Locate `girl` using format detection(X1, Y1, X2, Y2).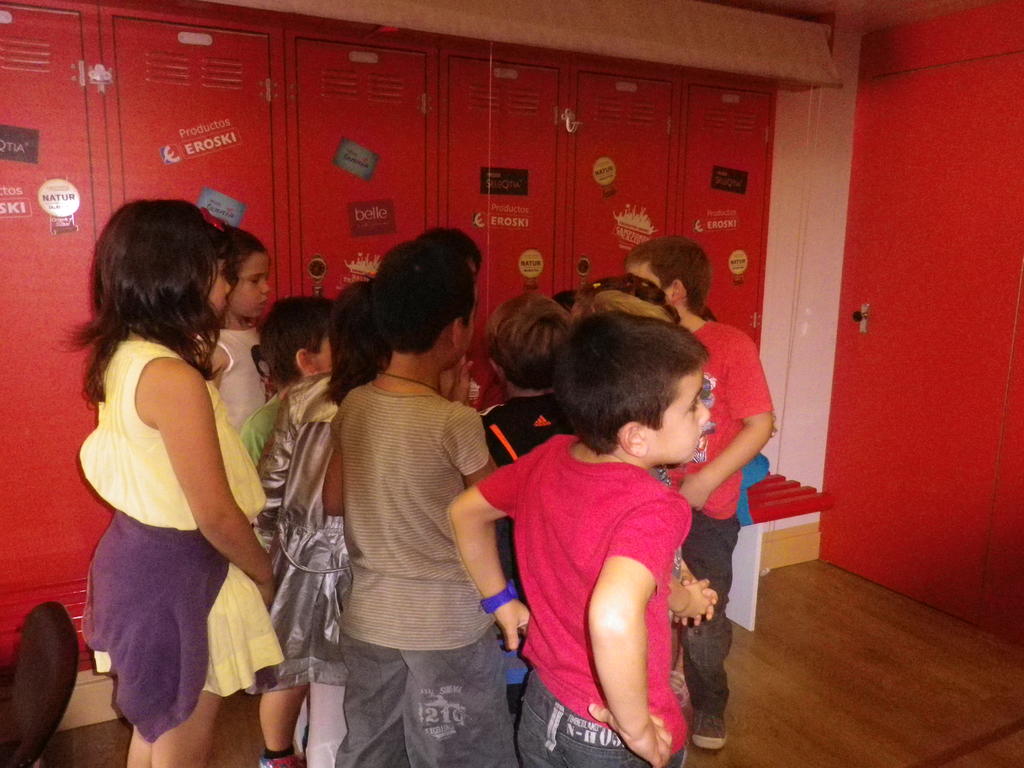
detection(255, 282, 357, 767).
